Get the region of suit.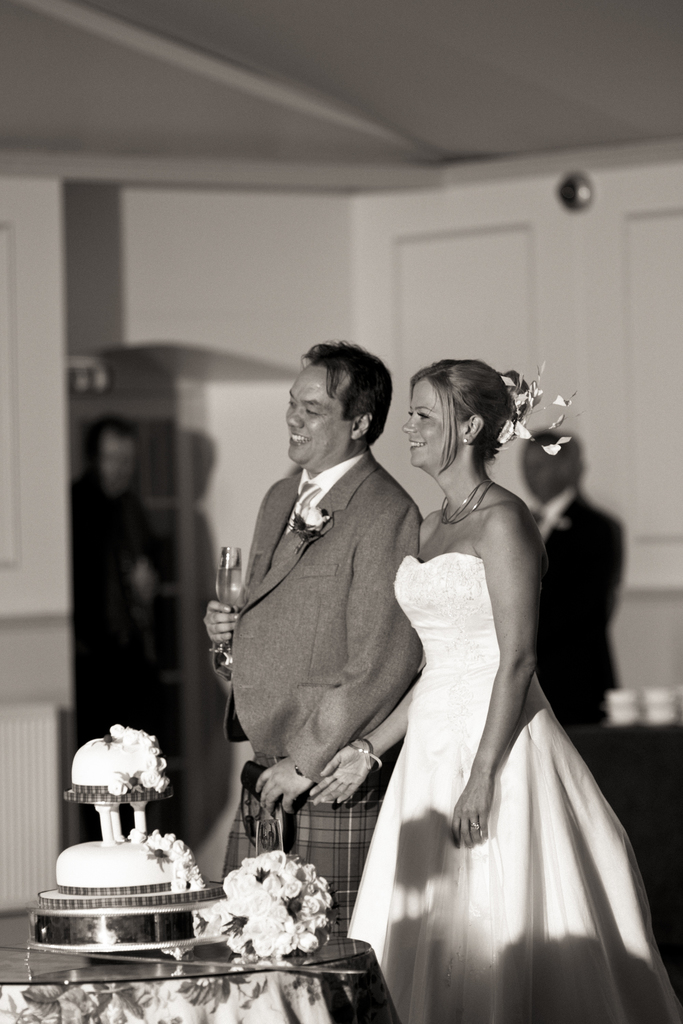
locate(237, 384, 466, 966).
